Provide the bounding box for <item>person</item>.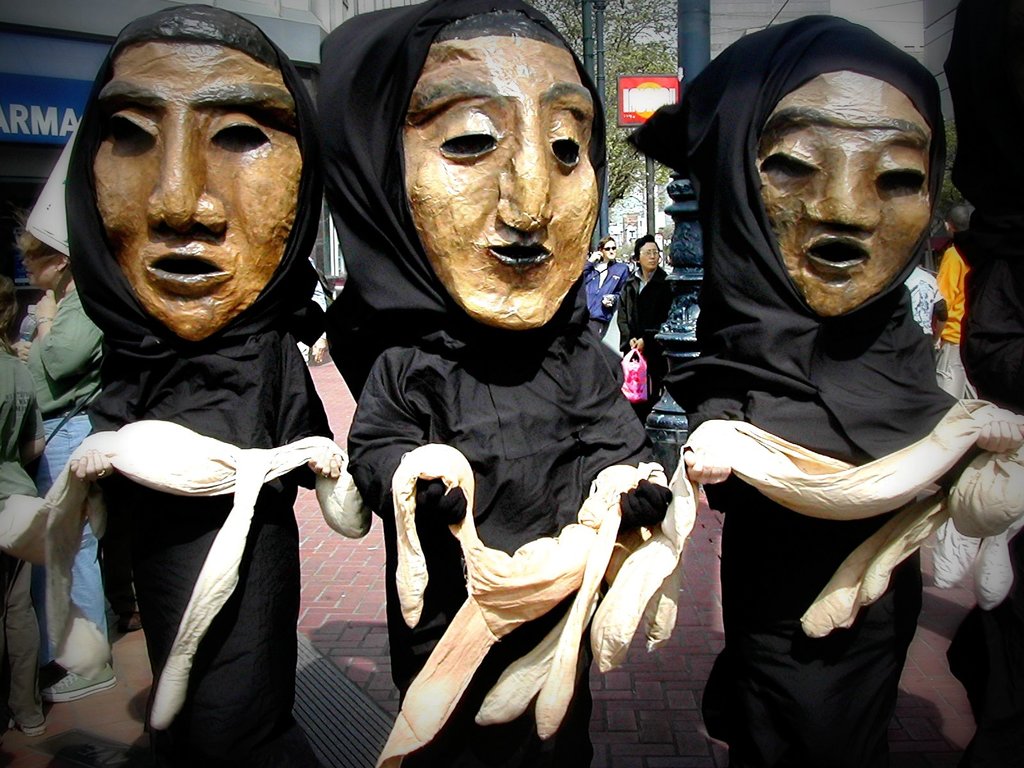
{"left": 306, "top": 50, "right": 669, "bottom": 723}.
